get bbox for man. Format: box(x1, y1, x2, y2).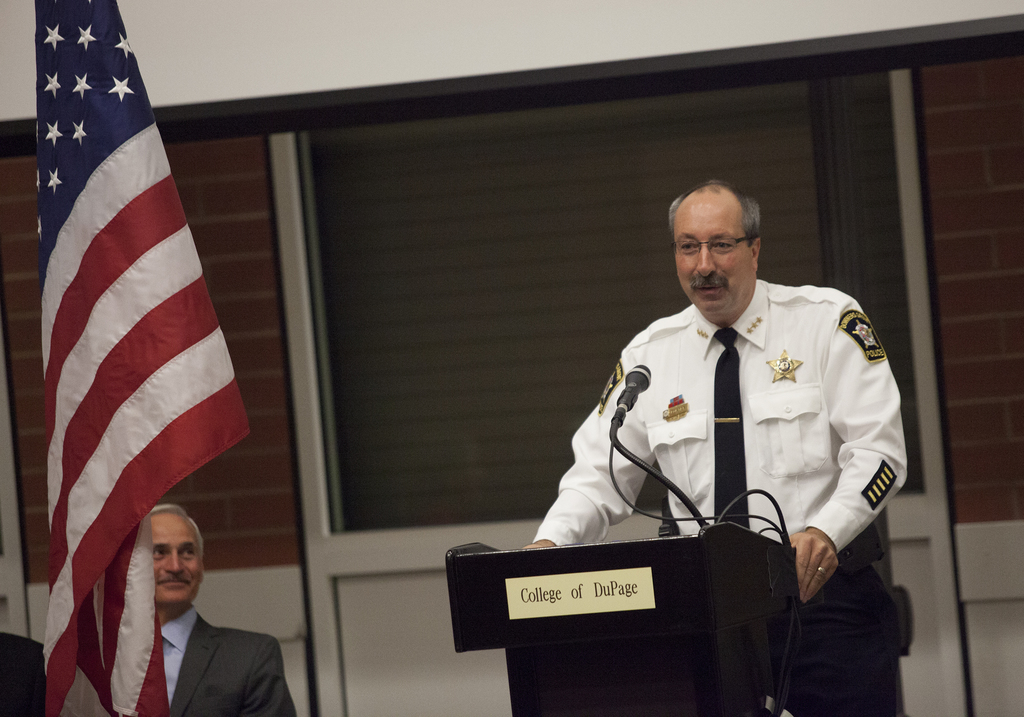
box(548, 167, 909, 656).
